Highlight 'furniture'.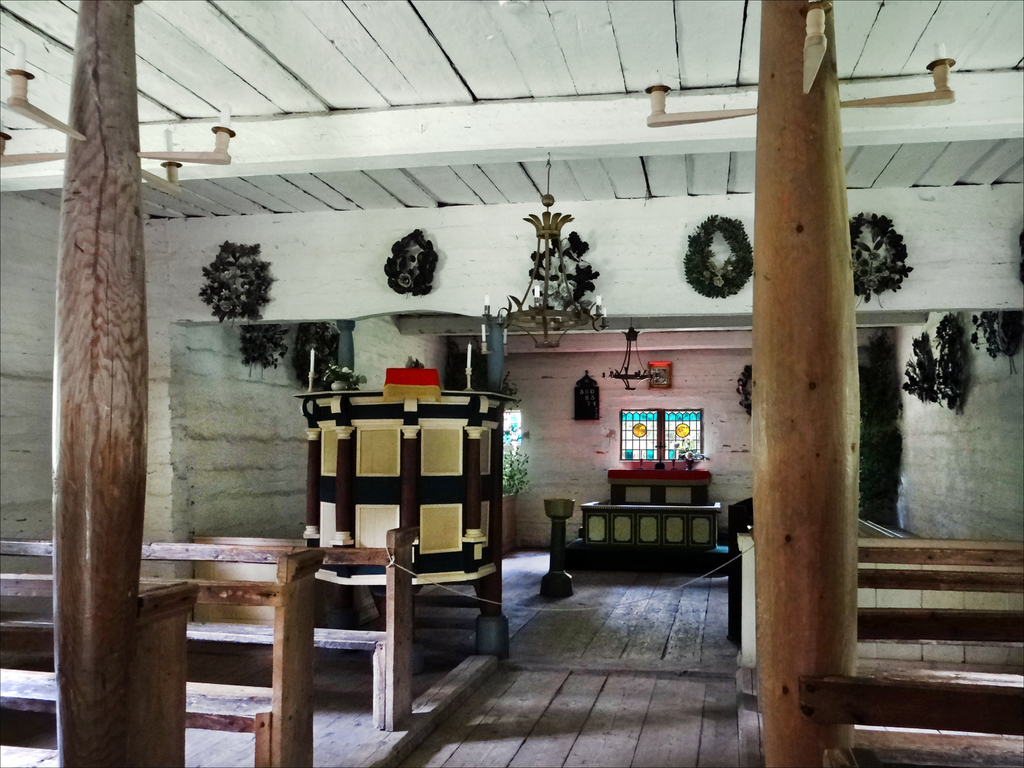
Highlighted region: detection(857, 546, 1023, 646).
